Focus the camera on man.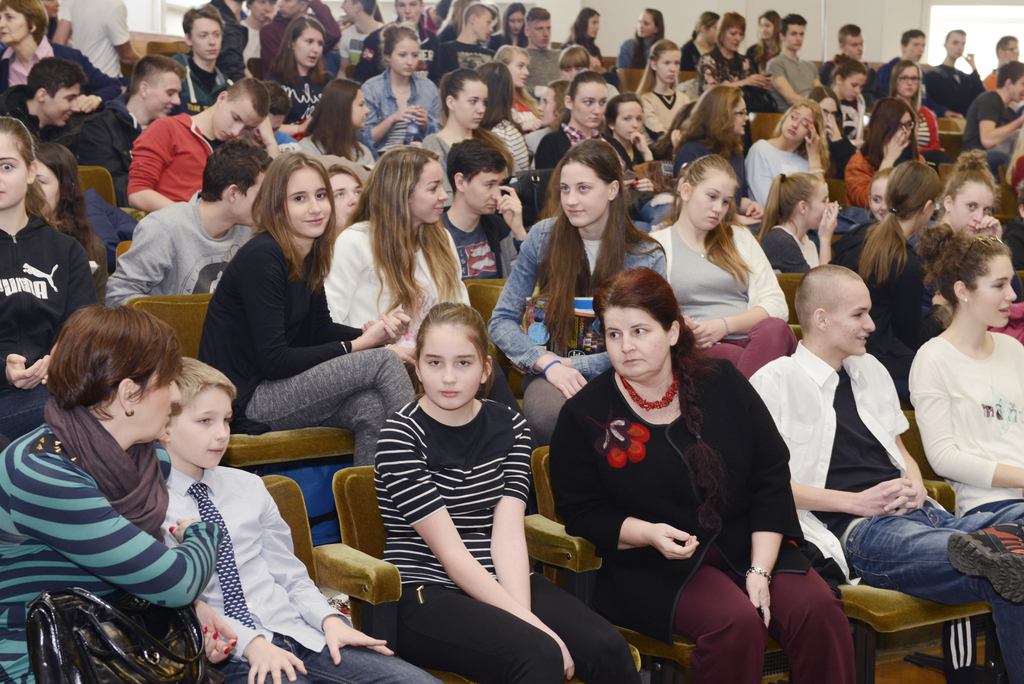
Focus region: (762, 13, 823, 115).
